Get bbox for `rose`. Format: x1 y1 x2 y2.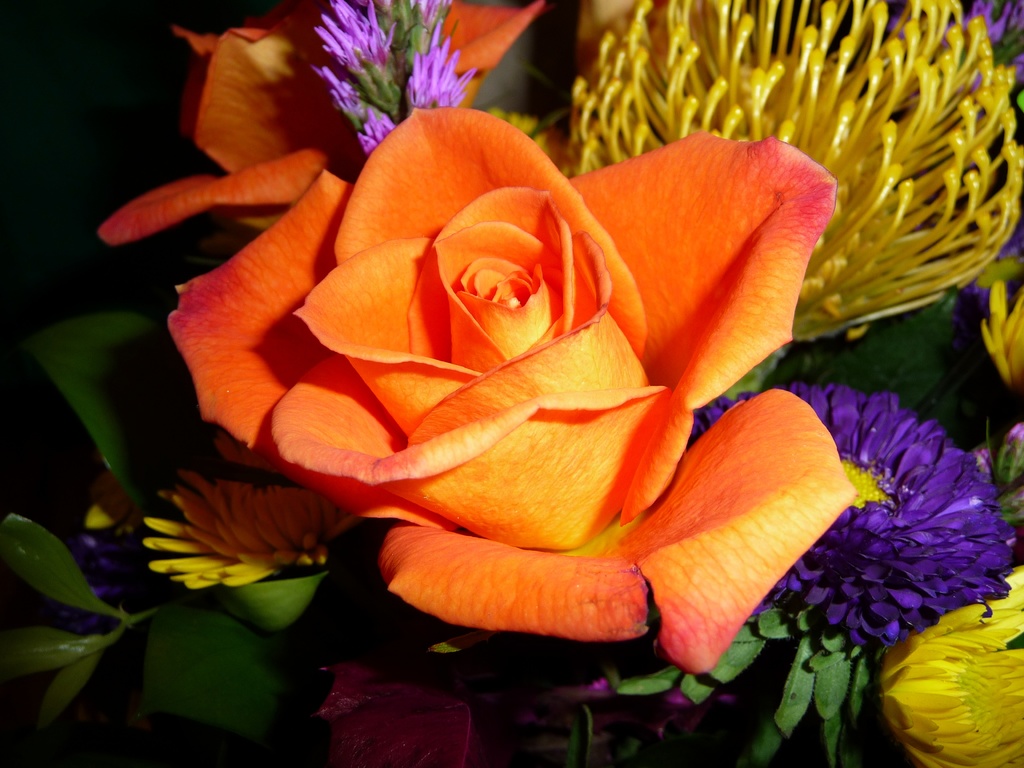
168 106 857 678.
